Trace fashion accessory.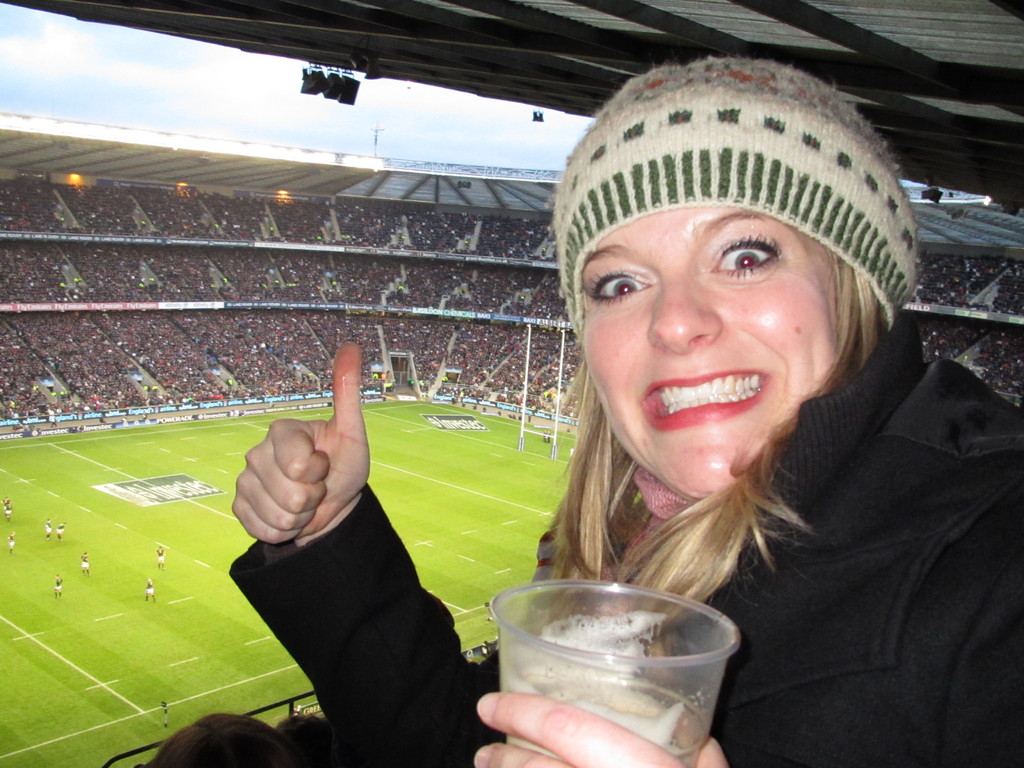
Traced to x1=551, y1=52, x2=918, y2=337.
